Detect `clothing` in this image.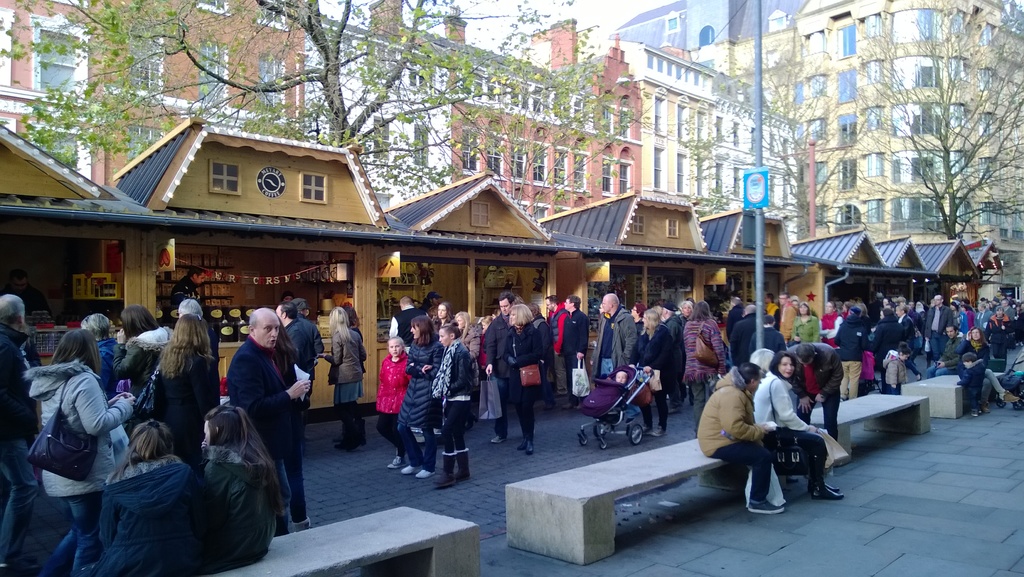
Detection: [502, 320, 541, 426].
